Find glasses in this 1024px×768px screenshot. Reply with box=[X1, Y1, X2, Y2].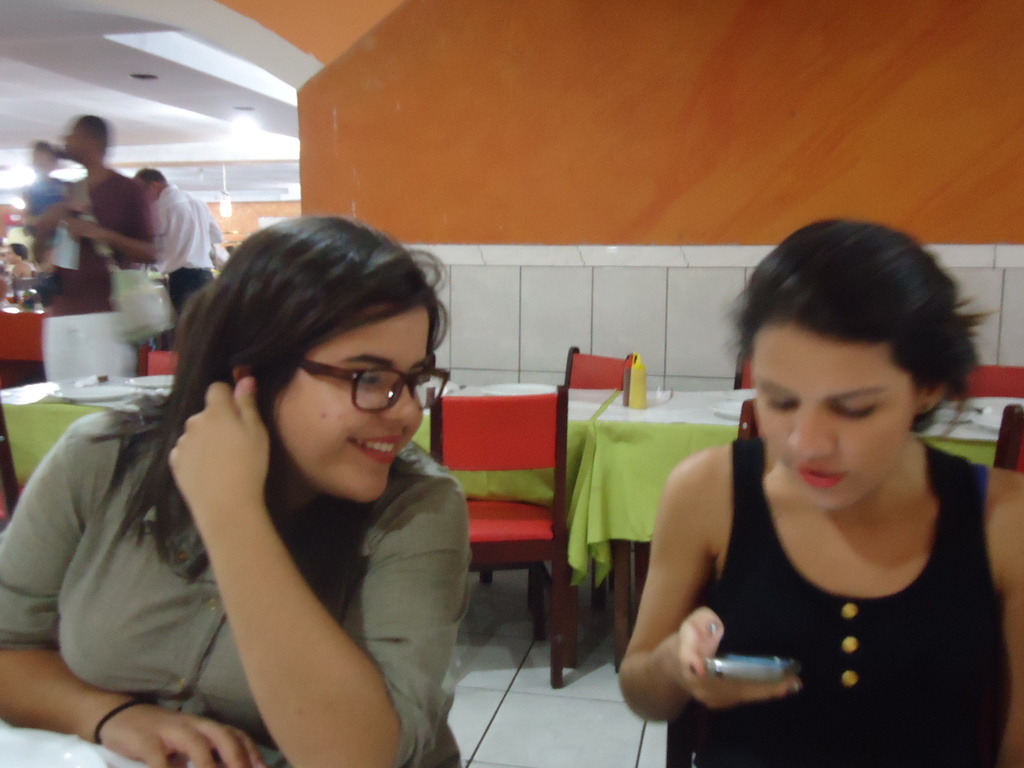
box=[245, 353, 435, 436].
